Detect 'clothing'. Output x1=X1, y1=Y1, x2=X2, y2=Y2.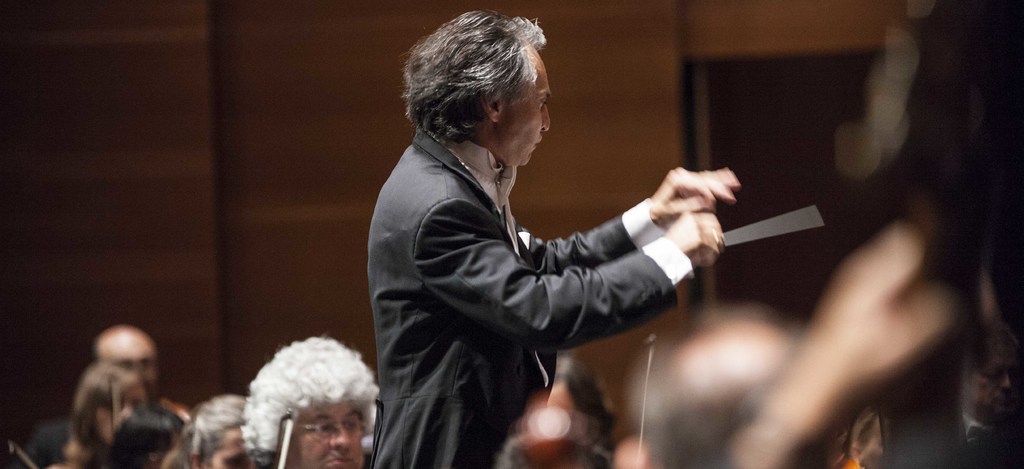
x1=363, y1=74, x2=739, y2=438.
